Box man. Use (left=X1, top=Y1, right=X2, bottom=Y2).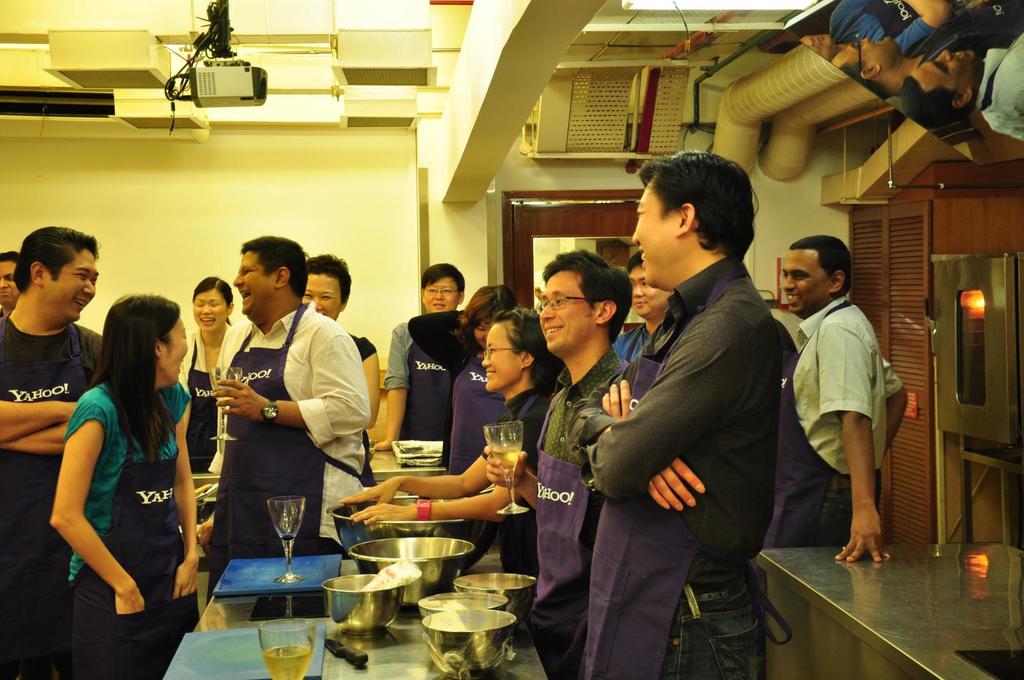
(left=584, top=148, right=807, bottom=679).
